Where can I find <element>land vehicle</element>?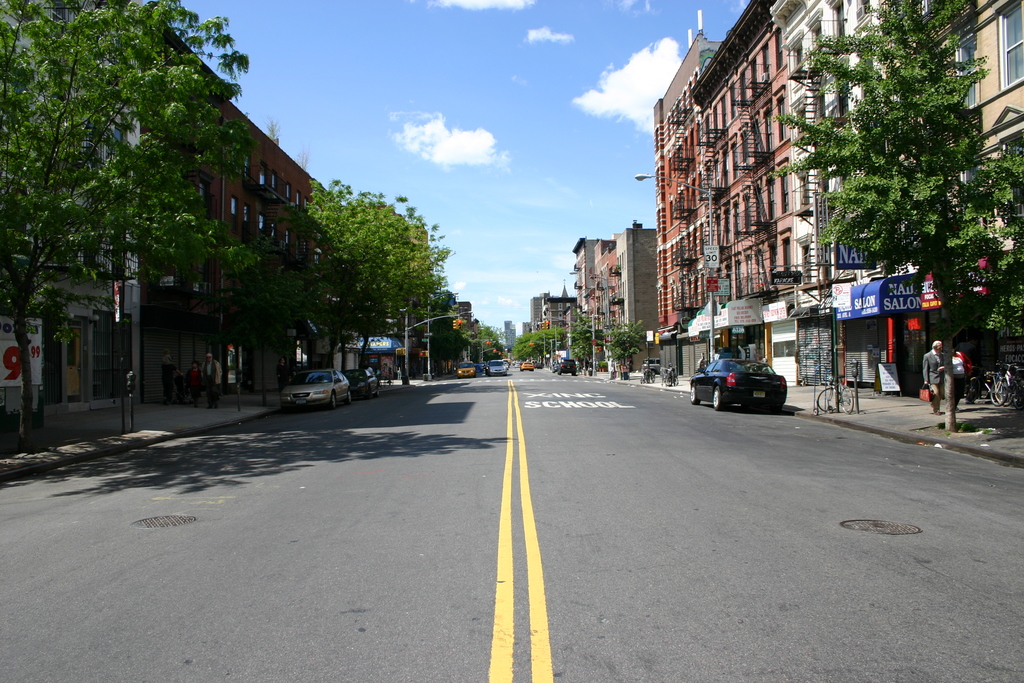
You can find it at locate(484, 357, 508, 376).
